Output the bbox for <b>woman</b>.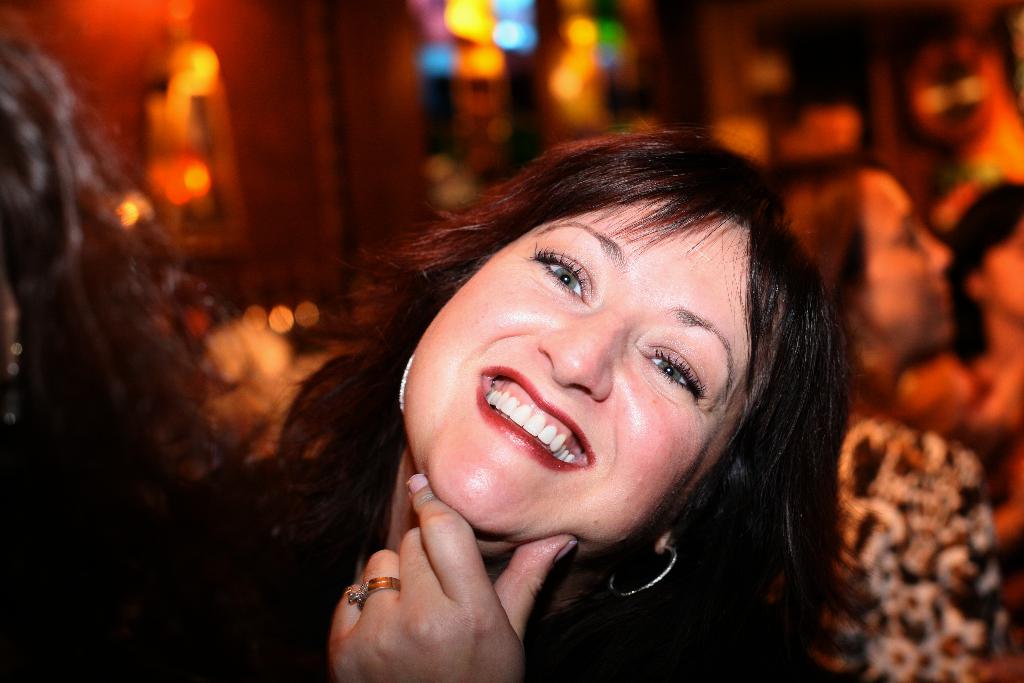
left=234, top=122, right=887, bottom=673.
